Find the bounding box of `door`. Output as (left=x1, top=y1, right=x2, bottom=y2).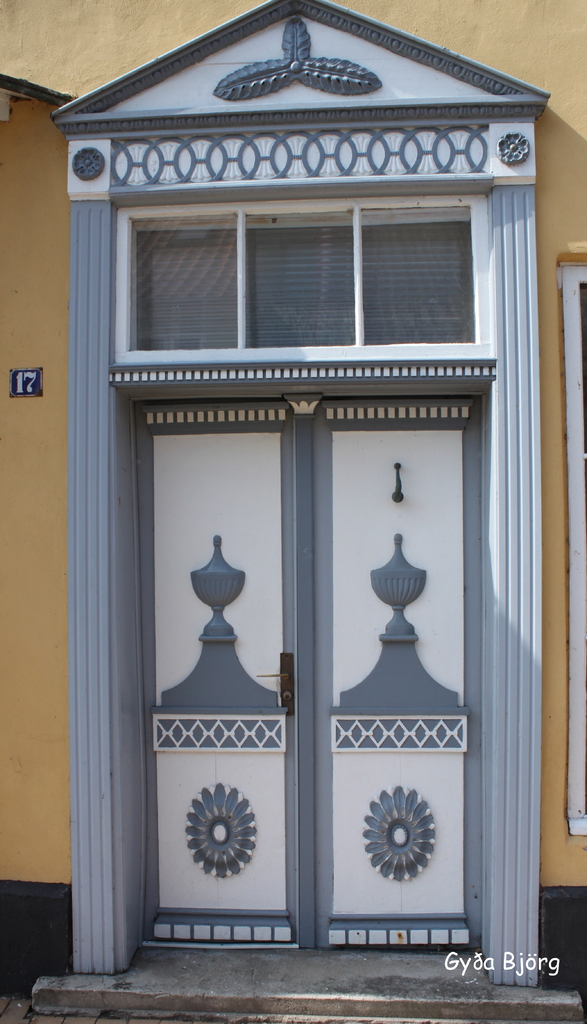
(left=143, top=389, right=483, bottom=952).
